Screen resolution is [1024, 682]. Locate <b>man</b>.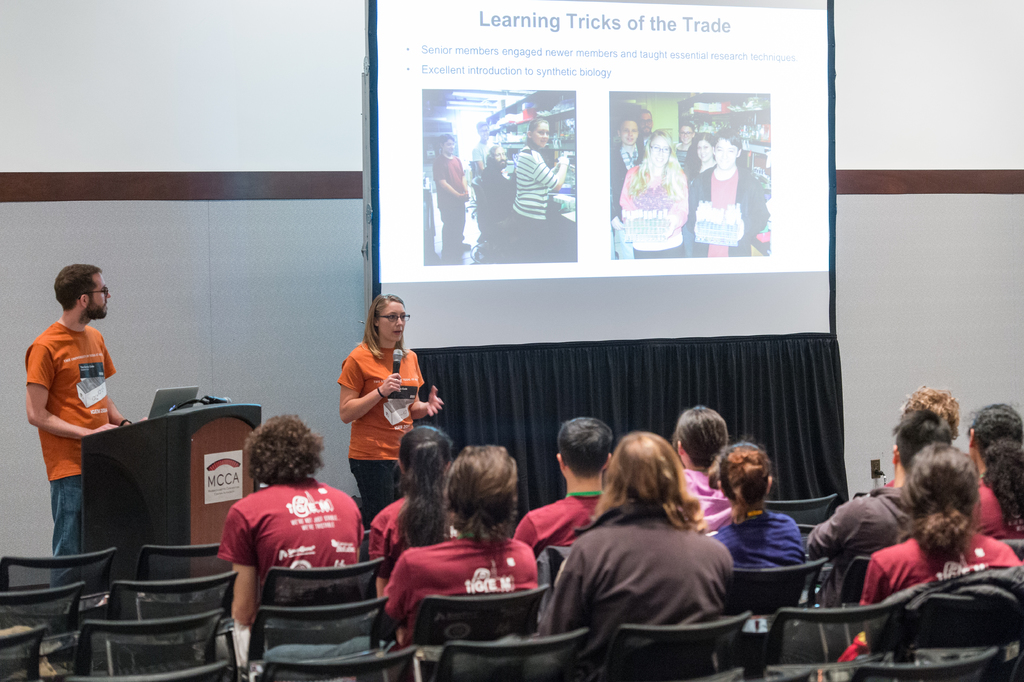
pyautogui.locateOnScreen(525, 410, 605, 553).
